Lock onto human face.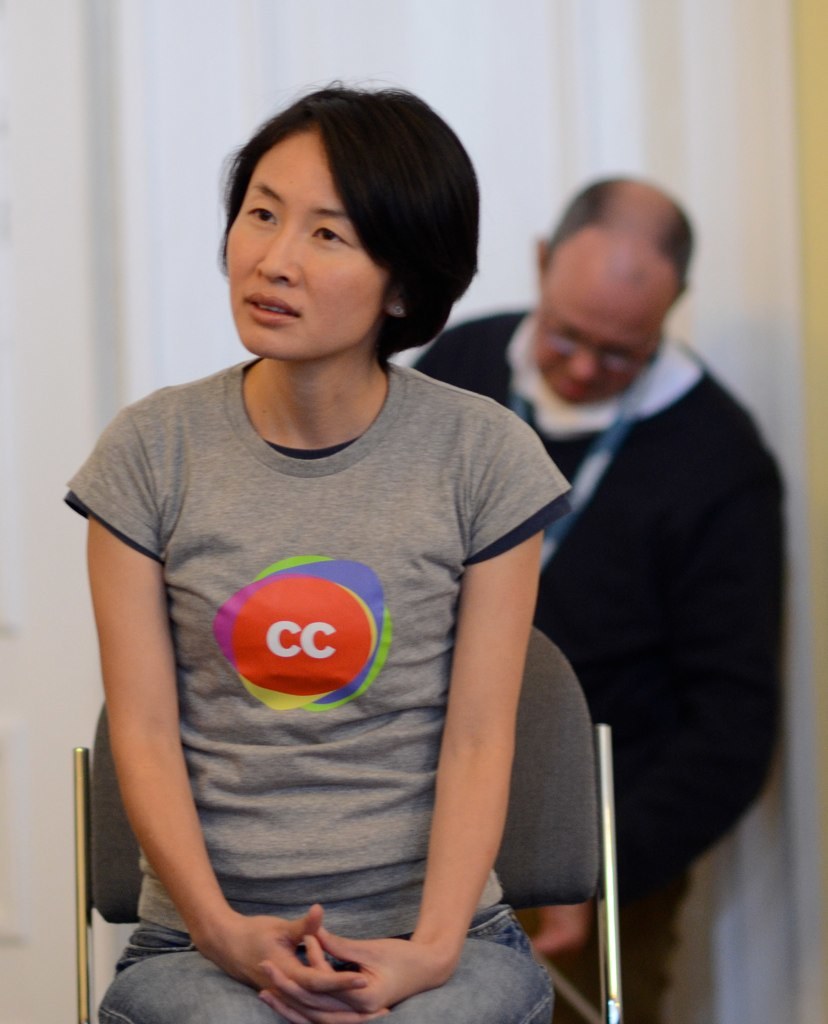
Locked: 225:125:385:357.
